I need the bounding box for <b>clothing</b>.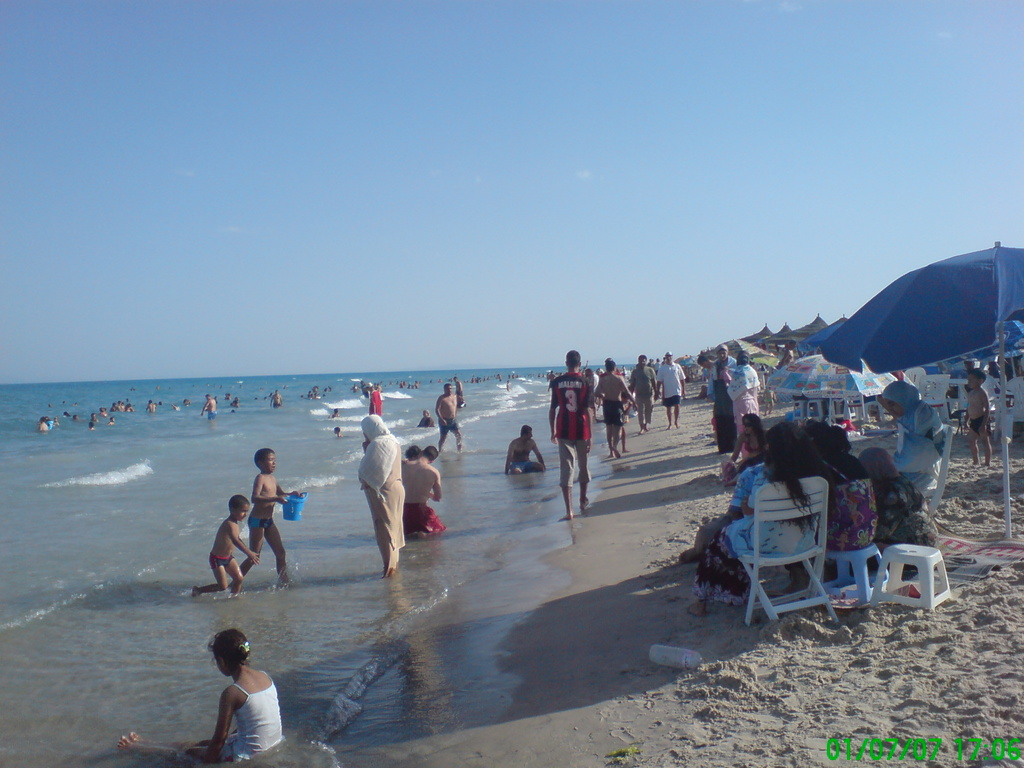
Here it is: [left=369, top=387, right=381, bottom=418].
